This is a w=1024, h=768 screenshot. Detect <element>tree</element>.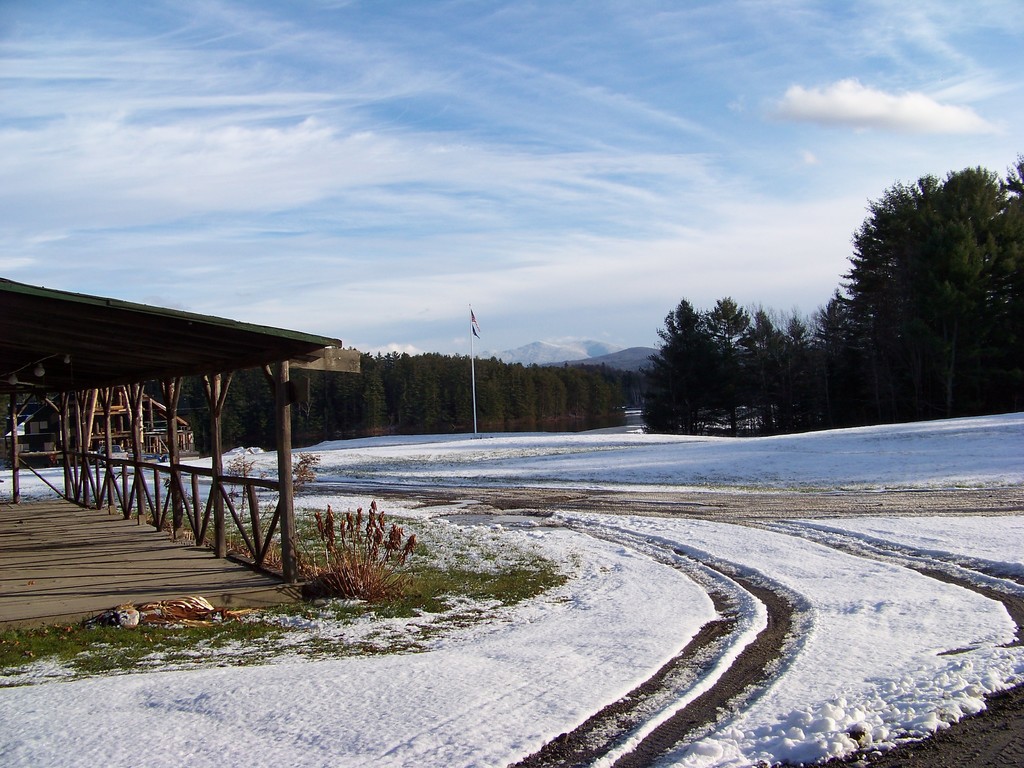
739 316 780 433.
